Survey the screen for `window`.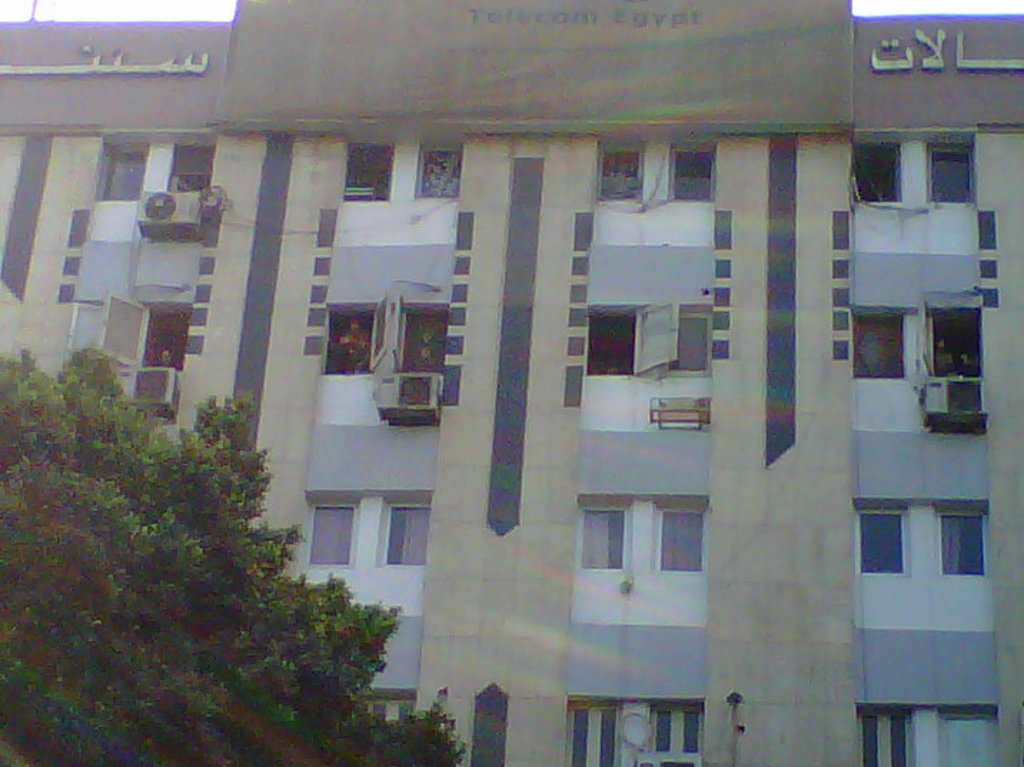
Survey found: (167,136,220,192).
